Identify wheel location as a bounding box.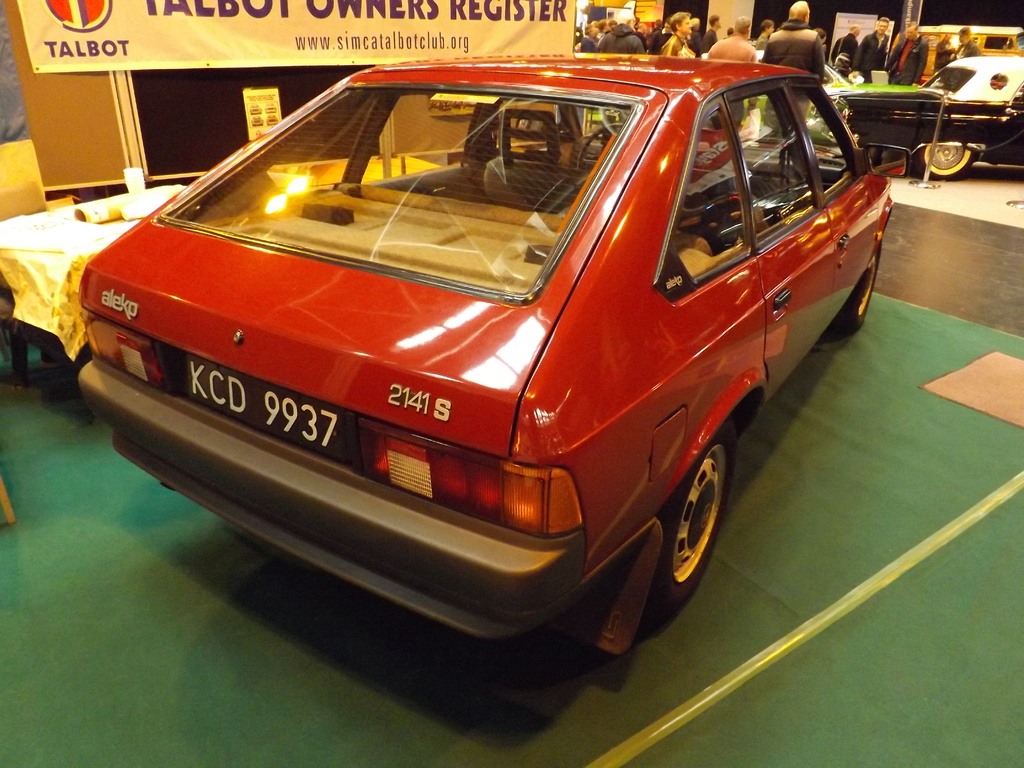
[left=922, top=145, right=989, bottom=175].
